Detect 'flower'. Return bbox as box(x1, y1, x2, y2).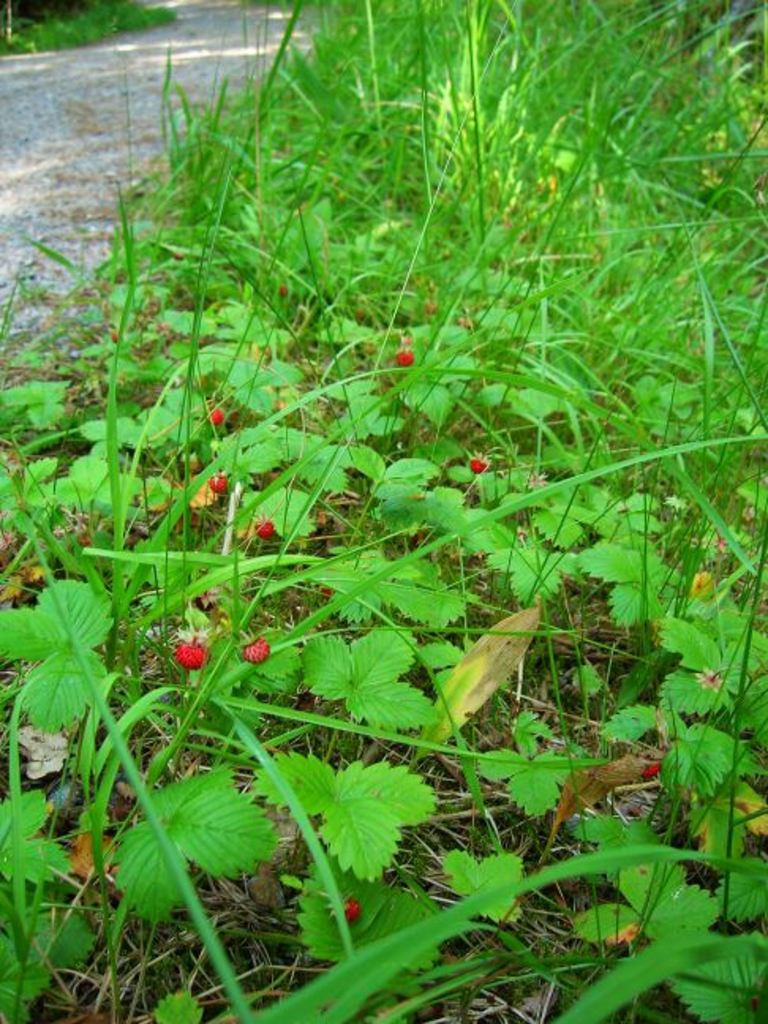
box(237, 640, 275, 667).
